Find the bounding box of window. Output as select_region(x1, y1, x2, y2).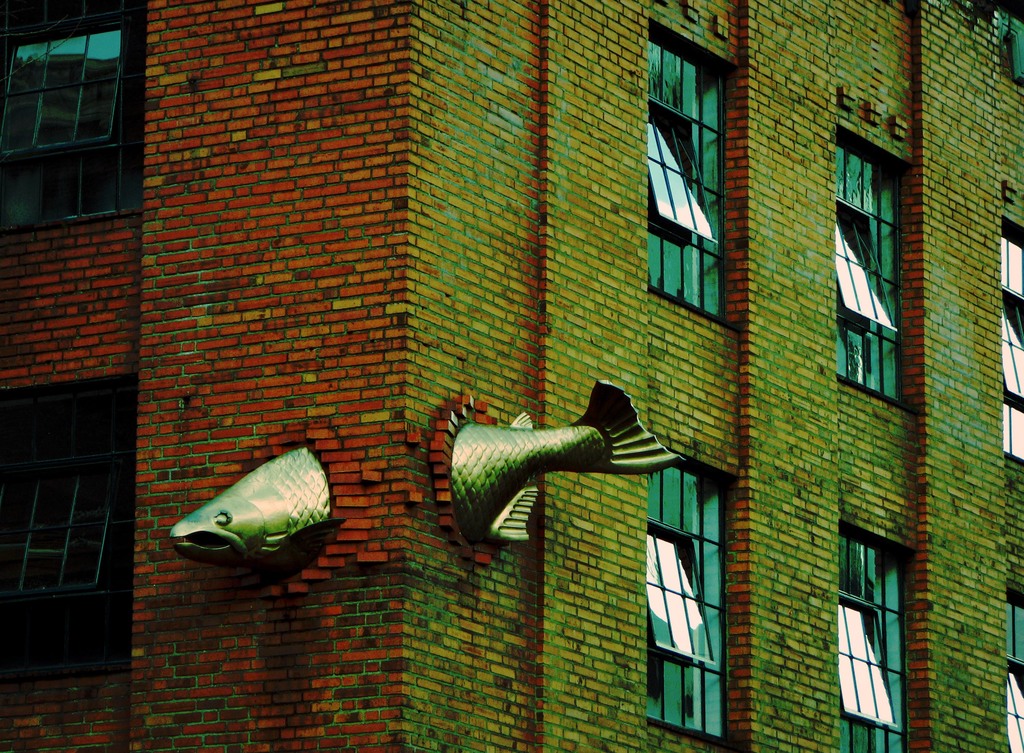
select_region(1000, 208, 1023, 464).
